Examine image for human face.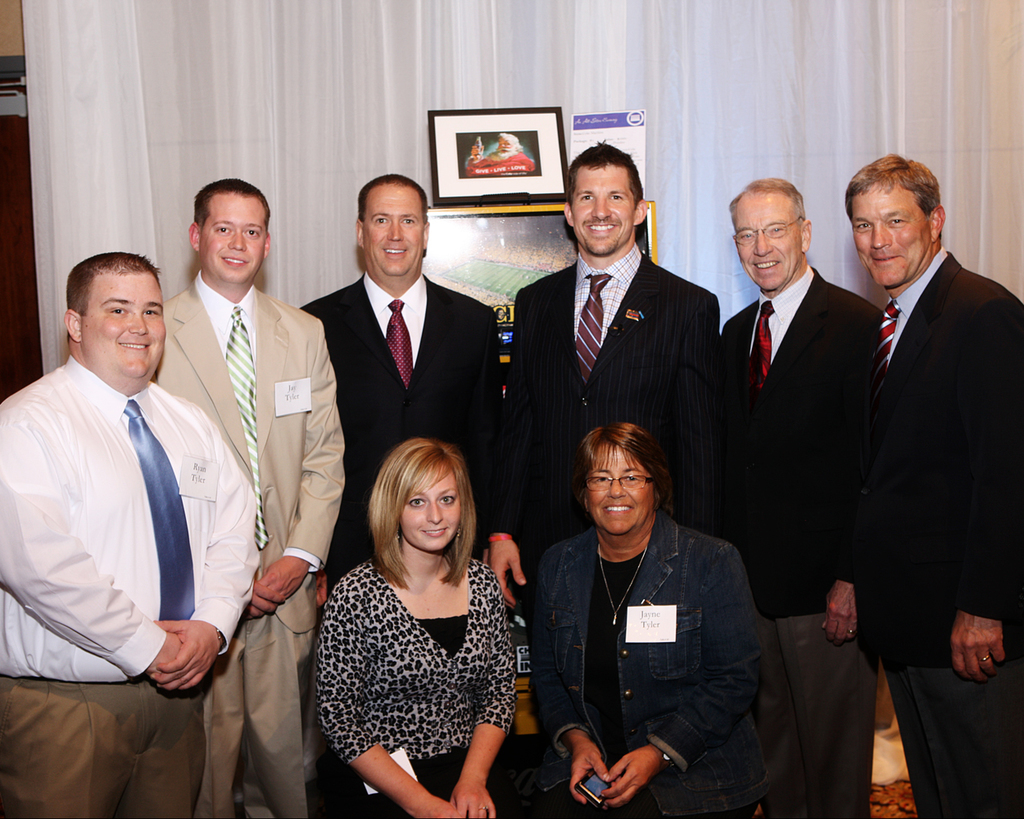
Examination result: (402, 464, 464, 550).
